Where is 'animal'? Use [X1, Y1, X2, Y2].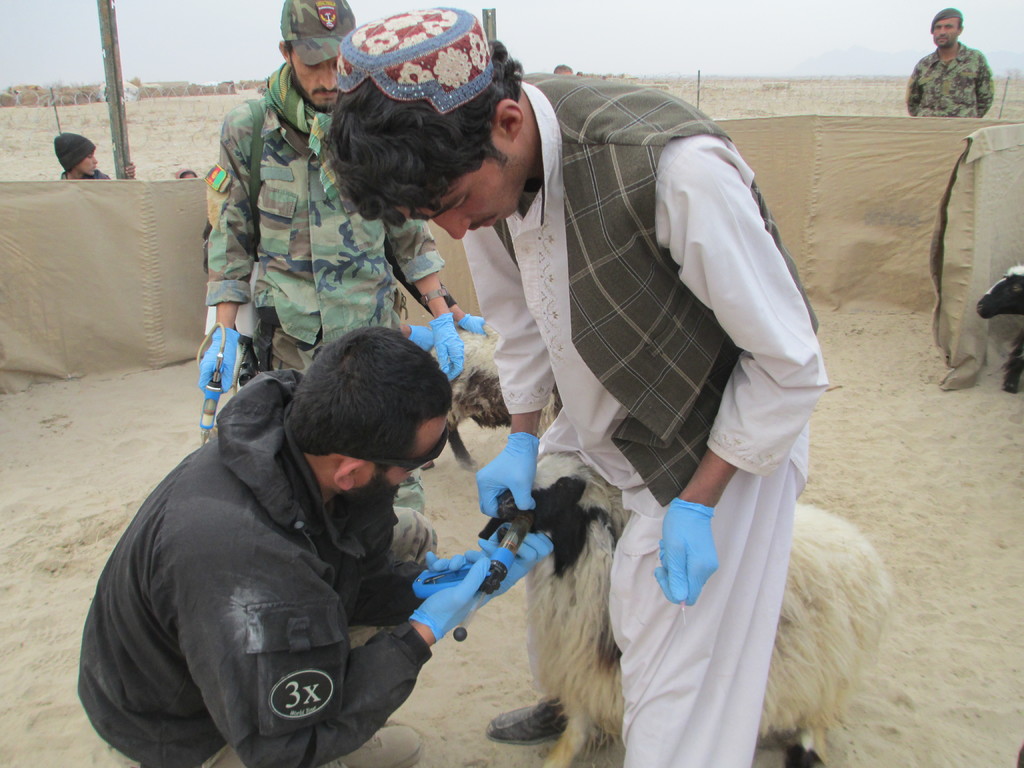
[426, 327, 549, 467].
